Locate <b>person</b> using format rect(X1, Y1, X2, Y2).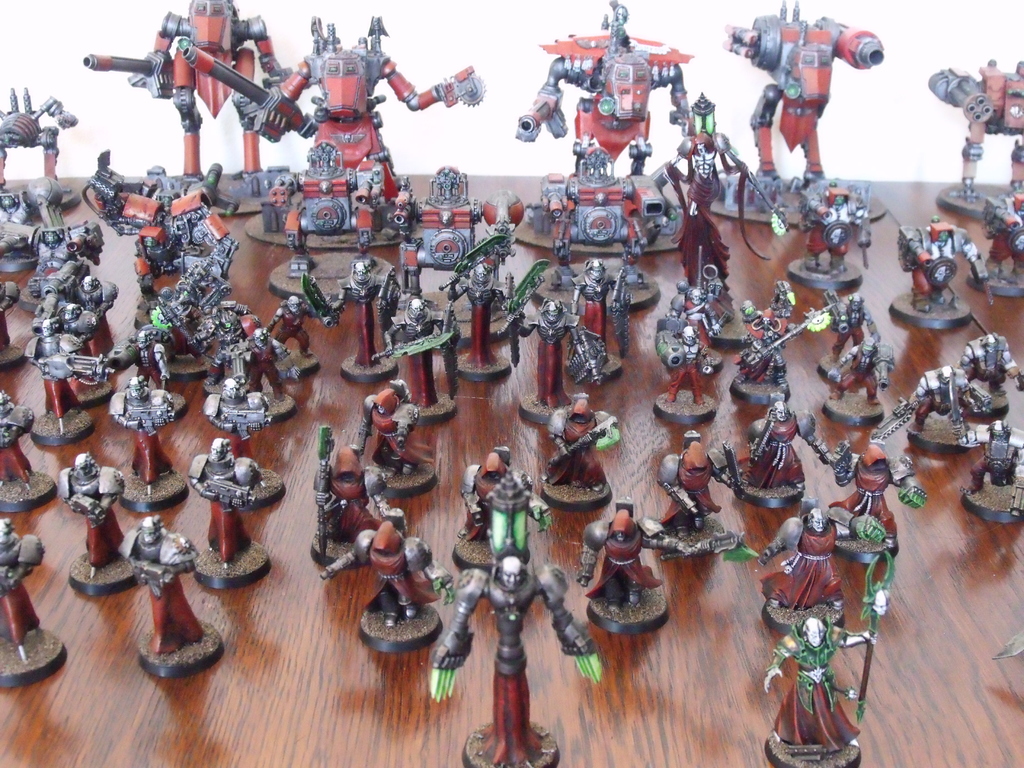
rect(448, 262, 513, 374).
